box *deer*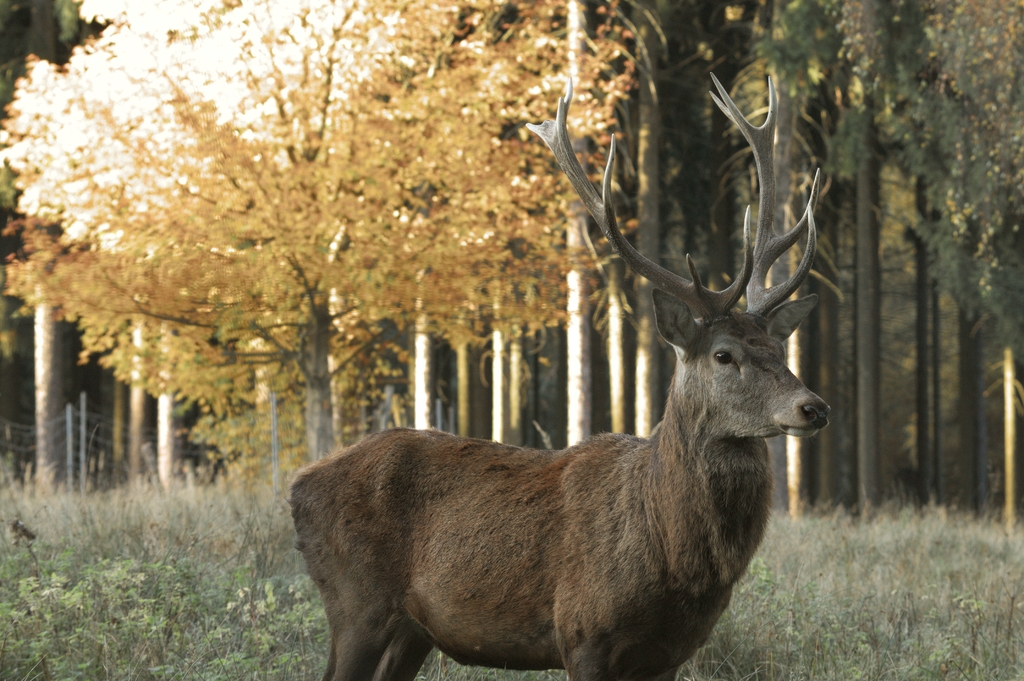
box=[293, 70, 832, 680]
